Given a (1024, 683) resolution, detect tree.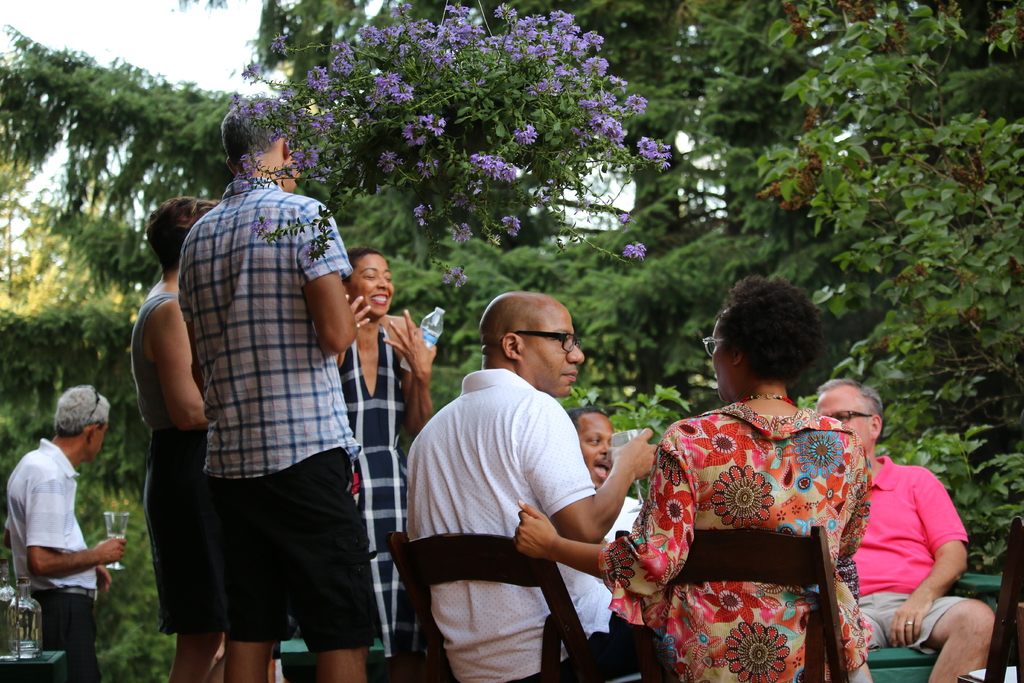
x1=0, y1=0, x2=719, y2=682.
